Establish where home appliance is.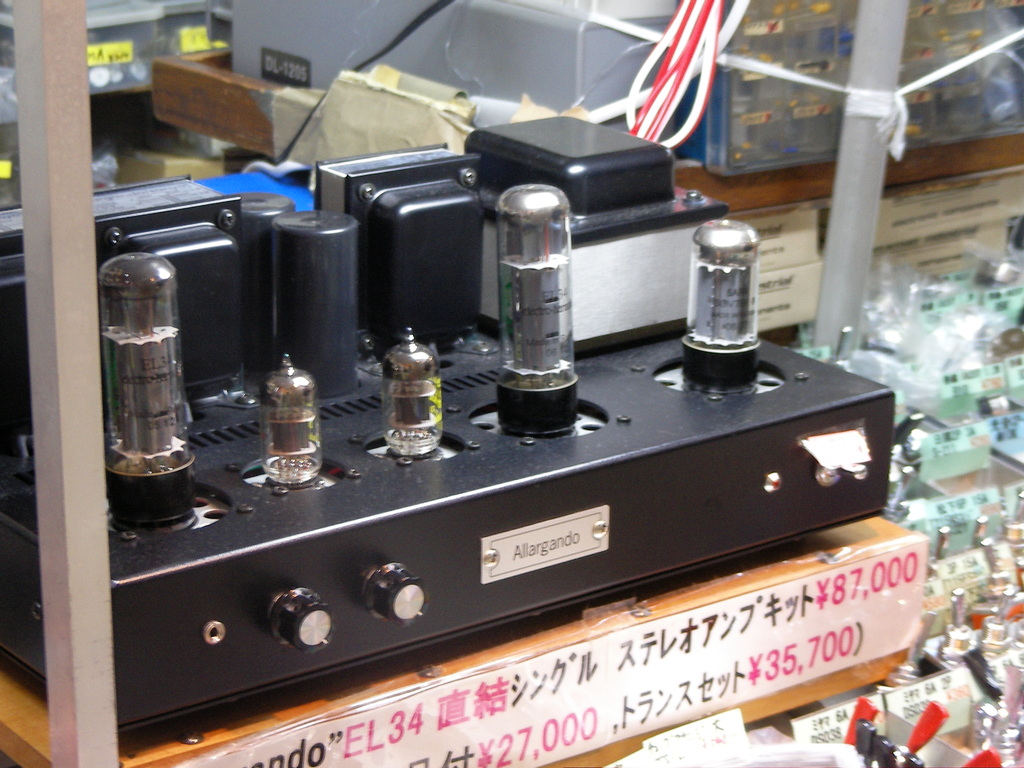
Established at crop(0, 116, 896, 745).
